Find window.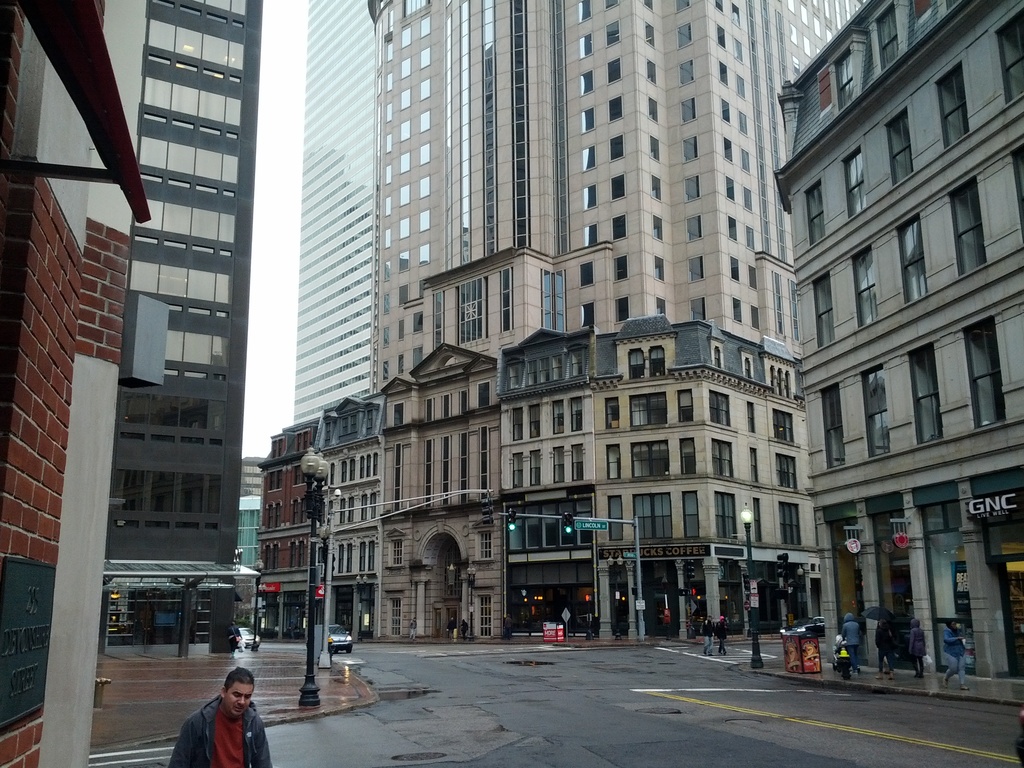
(655,257,666,279).
